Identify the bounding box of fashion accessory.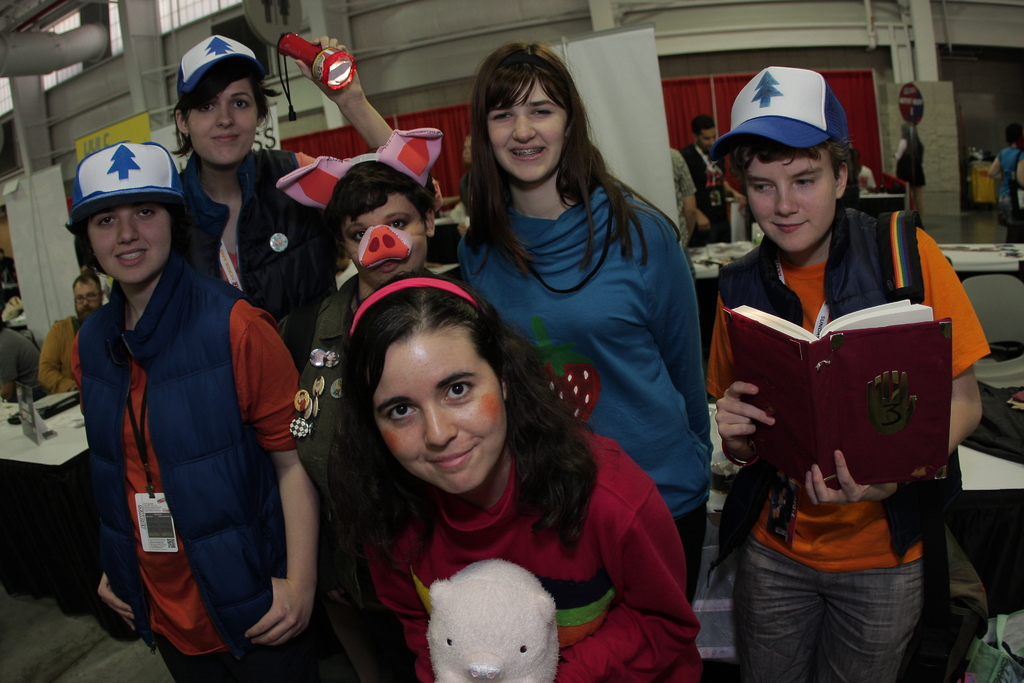
left=348, top=276, right=480, bottom=335.
